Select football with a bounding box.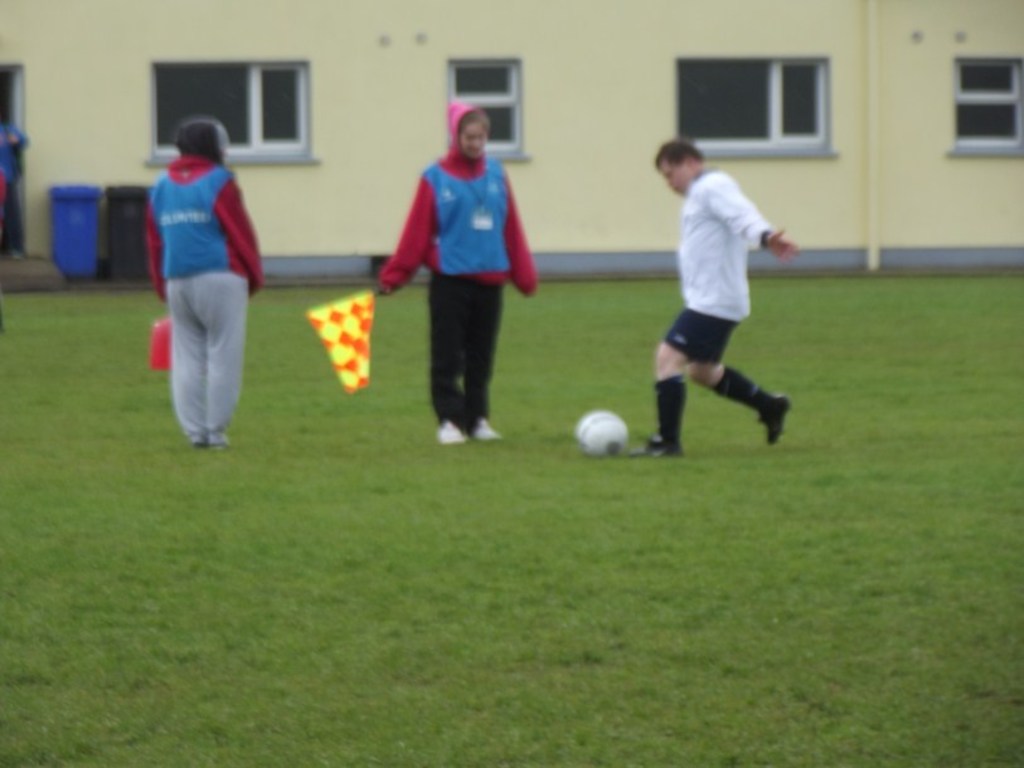
573, 410, 634, 461.
